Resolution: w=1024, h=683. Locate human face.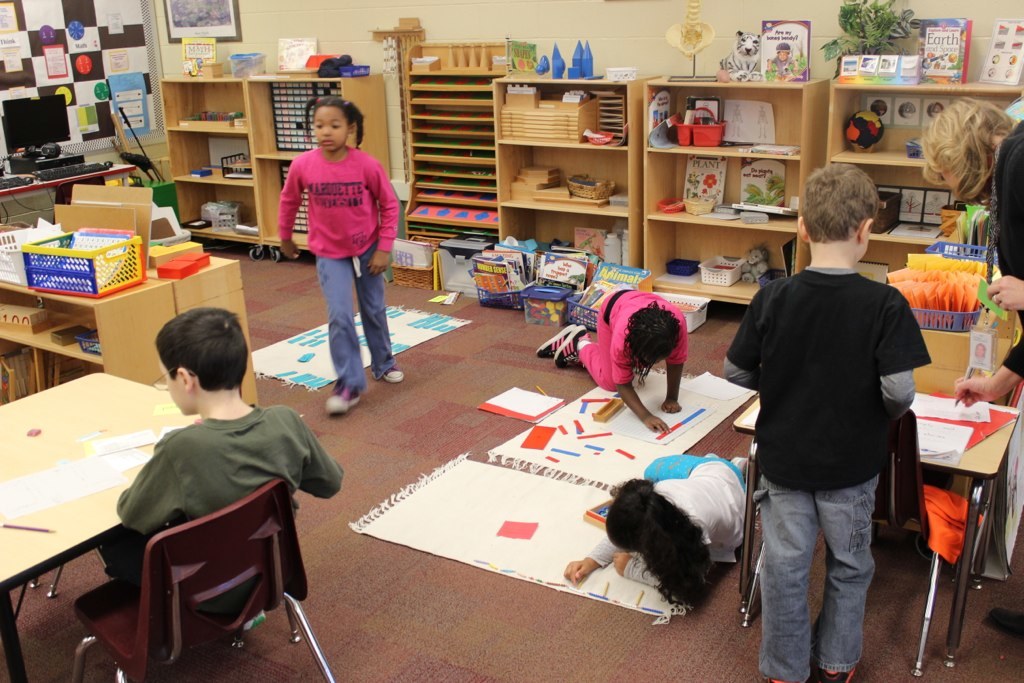
(x1=311, y1=107, x2=350, y2=153).
